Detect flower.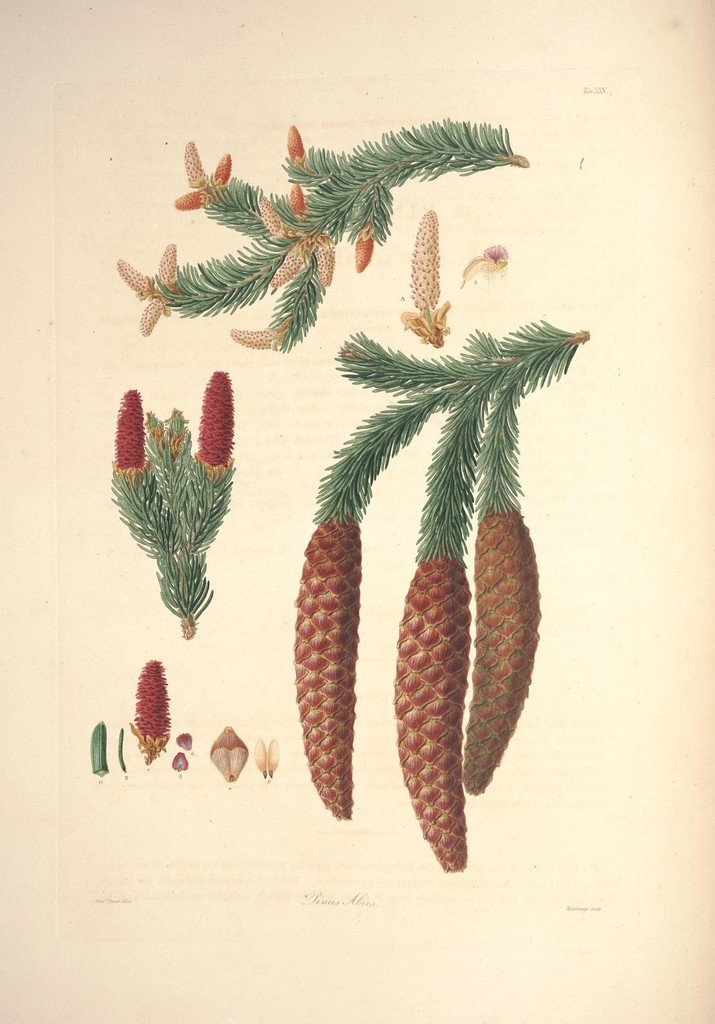
Detected at [left=117, top=259, right=157, bottom=300].
